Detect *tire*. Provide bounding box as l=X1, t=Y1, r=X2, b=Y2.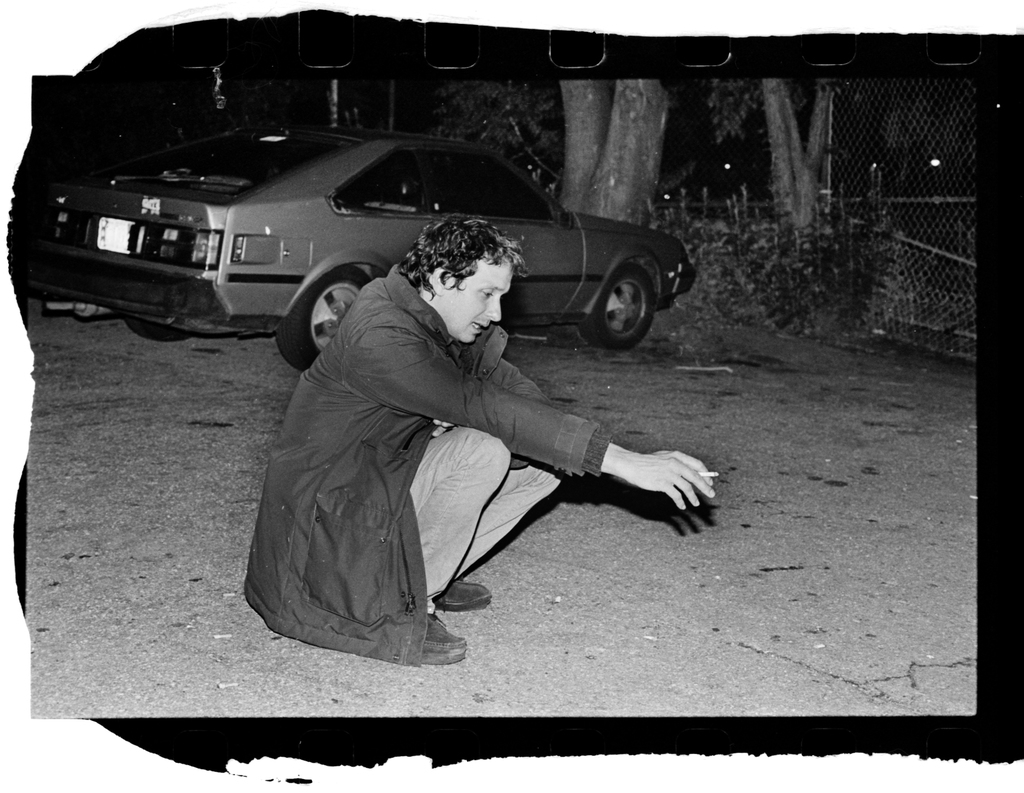
l=271, t=262, r=368, b=372.
